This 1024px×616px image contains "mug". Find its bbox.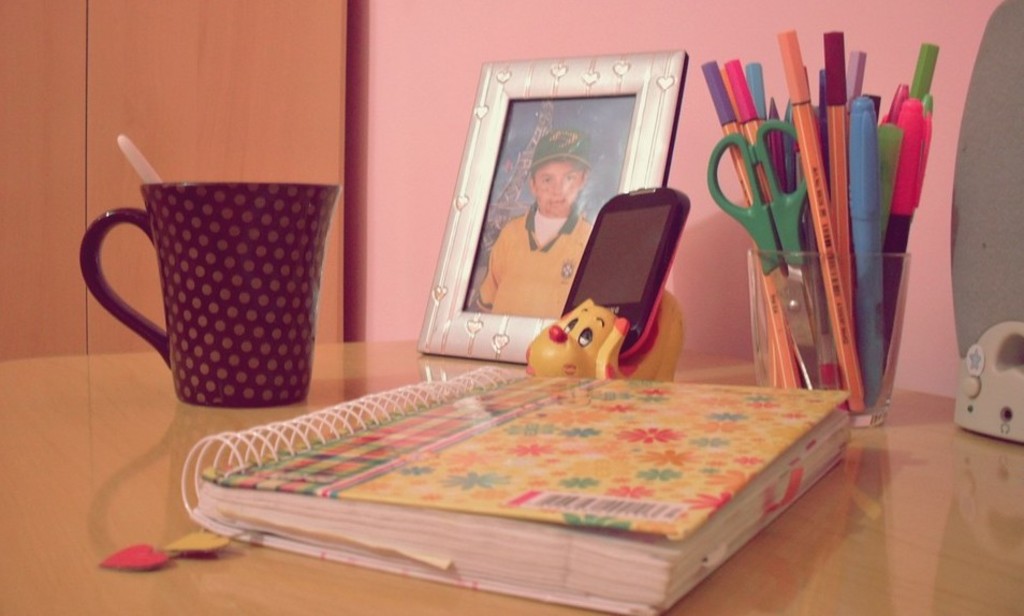
x1=76 y1=184 x2=343 y2=405.
